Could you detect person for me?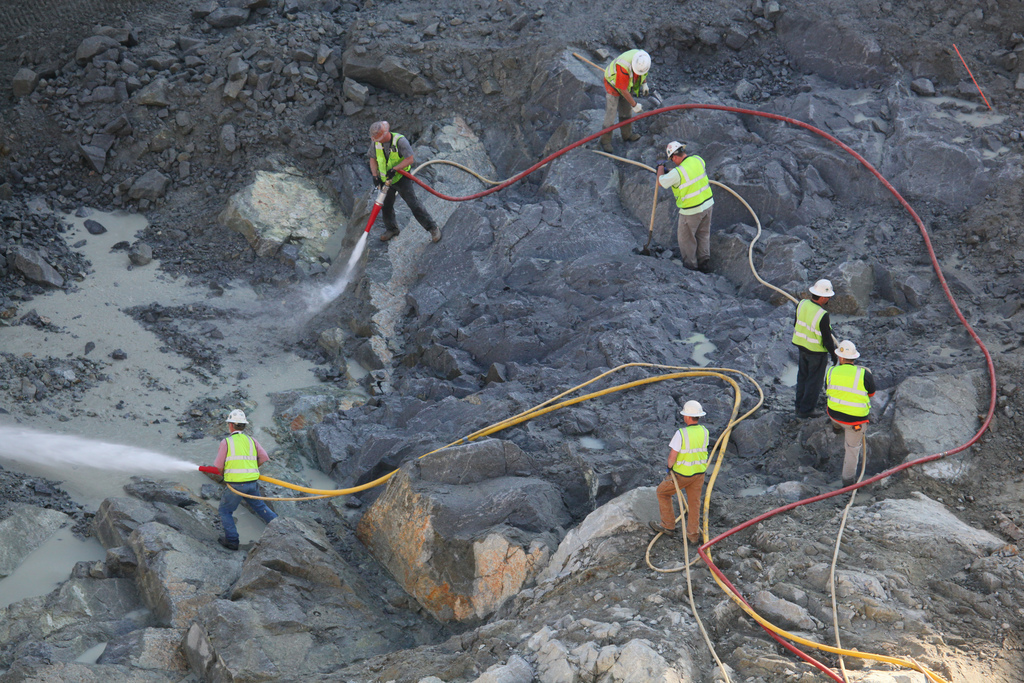
Detection result: region(603, 44, 655, 145).
